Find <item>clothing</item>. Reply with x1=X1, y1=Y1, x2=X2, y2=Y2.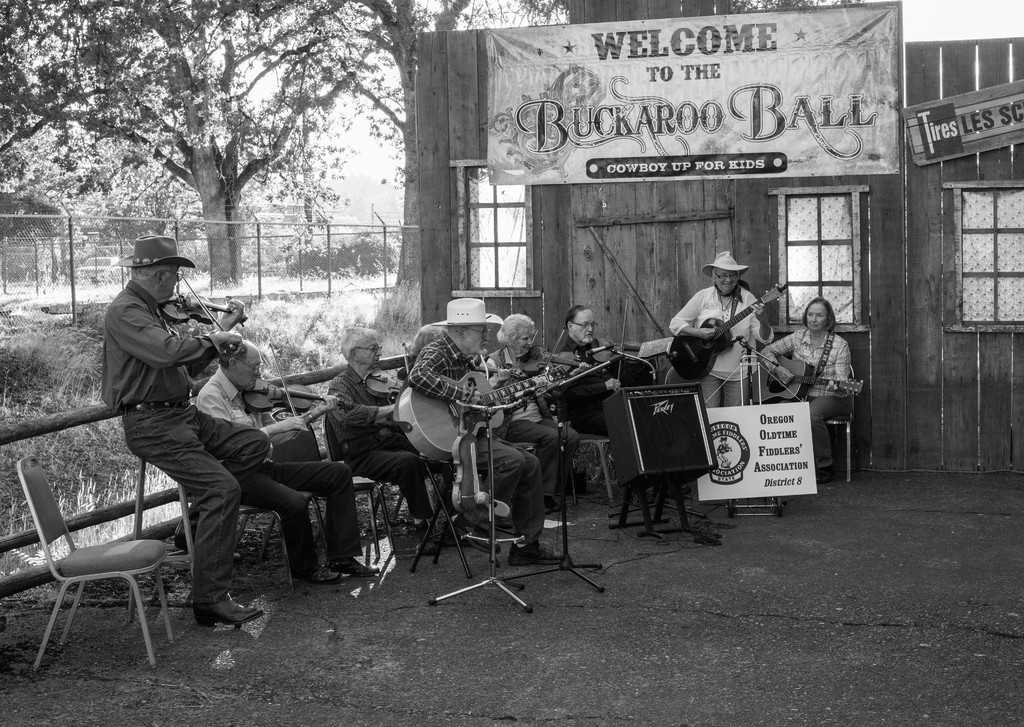
x1=404, y1=324, x2=548, y2=551.
